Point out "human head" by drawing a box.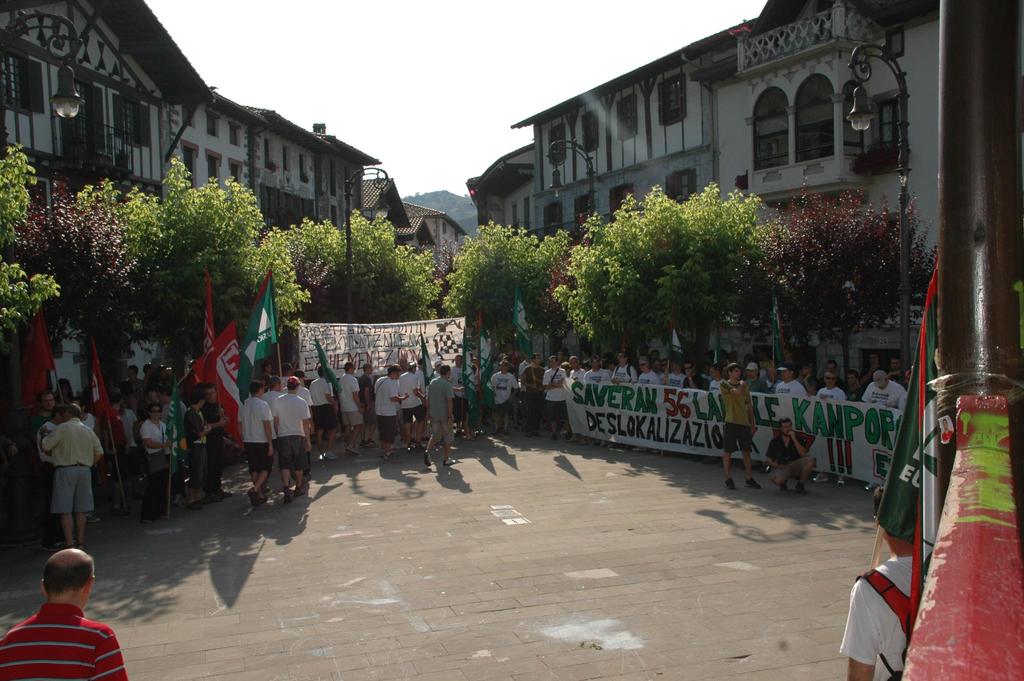
(left=41, top=389, right=54, bottom=412).
